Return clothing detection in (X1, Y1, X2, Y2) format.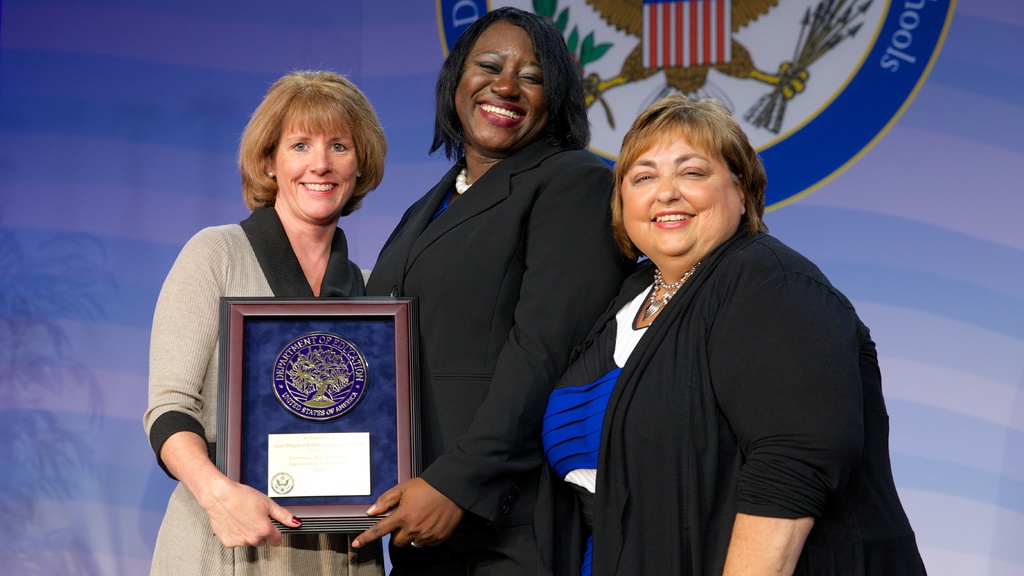
(361, 121, 639, 575).
